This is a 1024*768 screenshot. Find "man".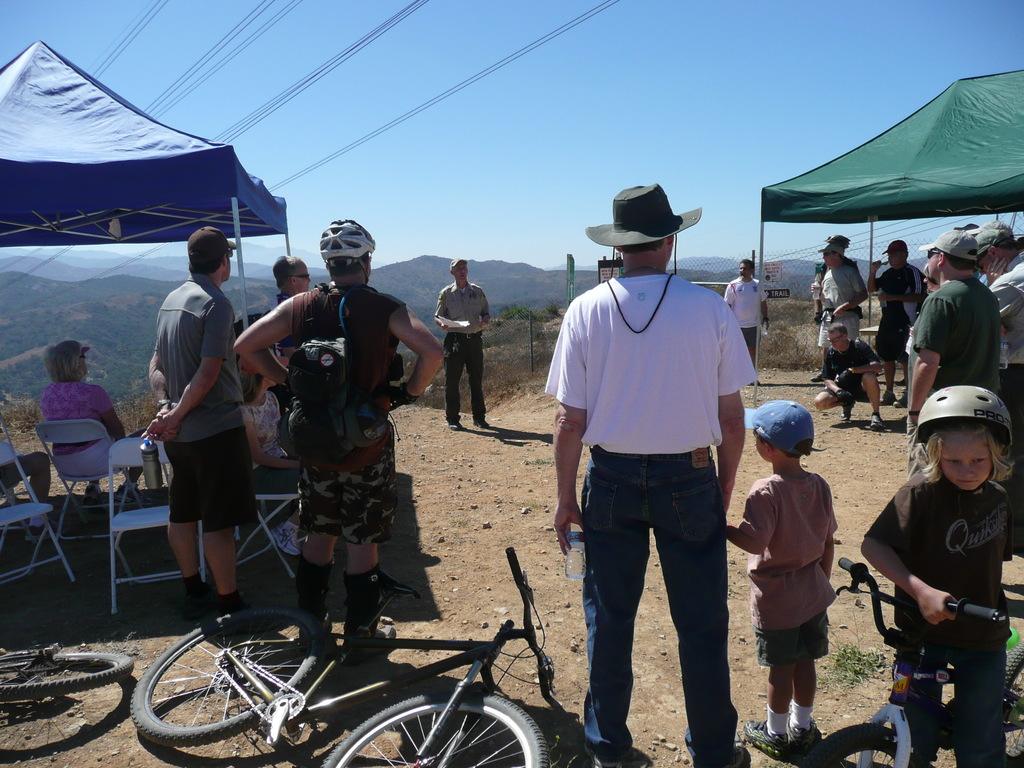
Bounding box: Rect(433, 264, 504, 437).
